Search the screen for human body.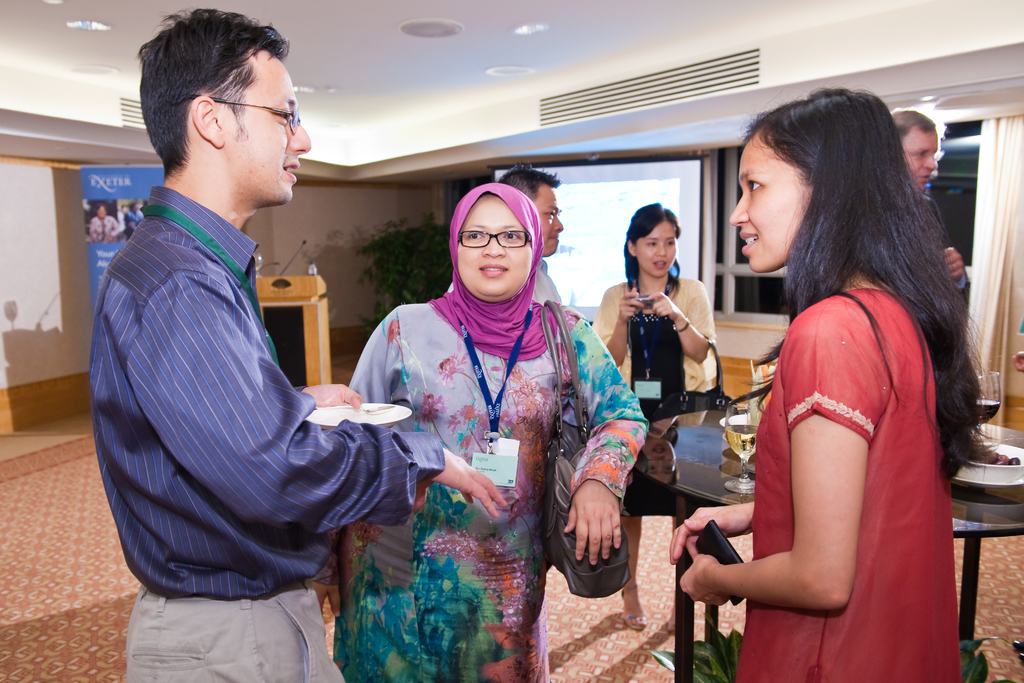
Found at select_region(710, 144, 965, 676).
